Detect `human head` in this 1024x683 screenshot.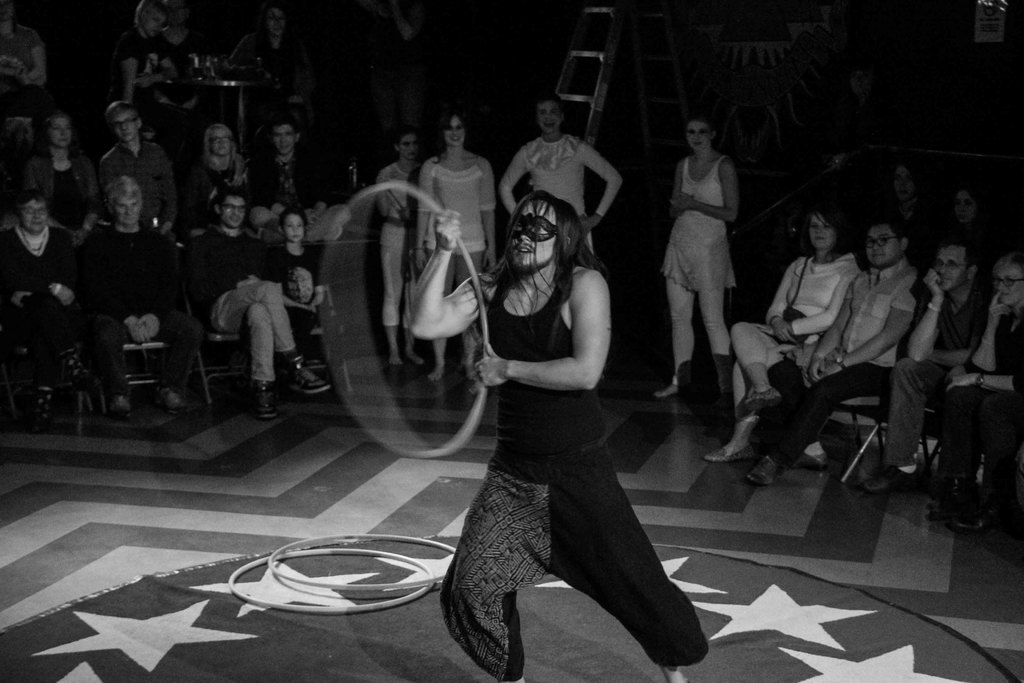
Detection: Rect(14, 190, 49, 233).
